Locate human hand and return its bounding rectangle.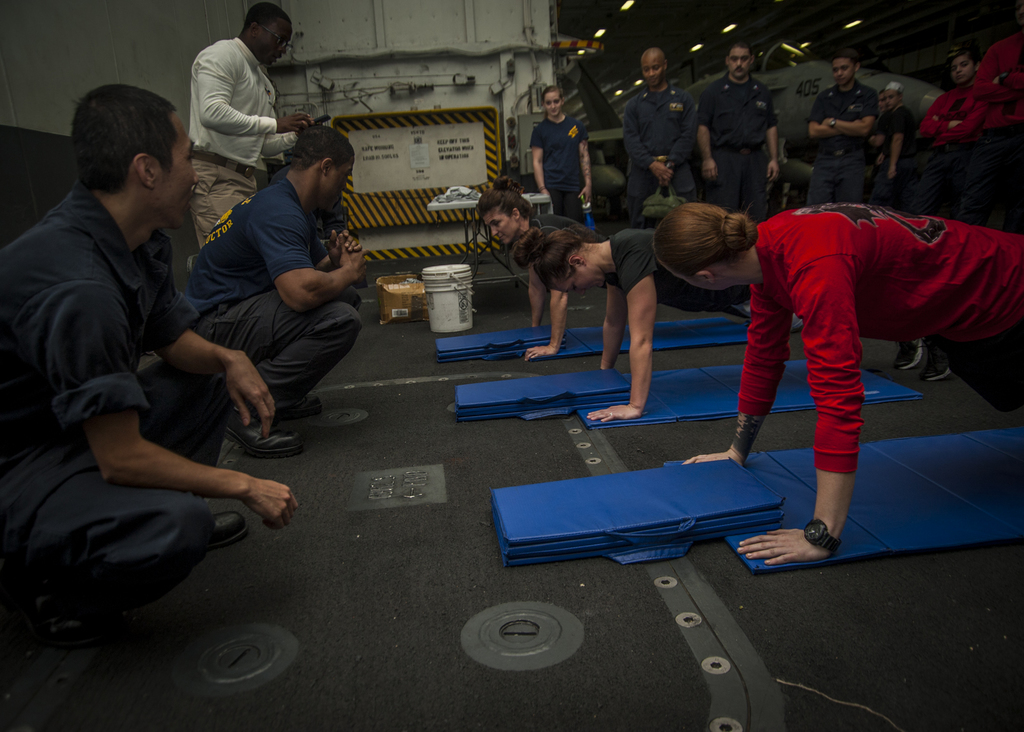
700 160 716 181.
